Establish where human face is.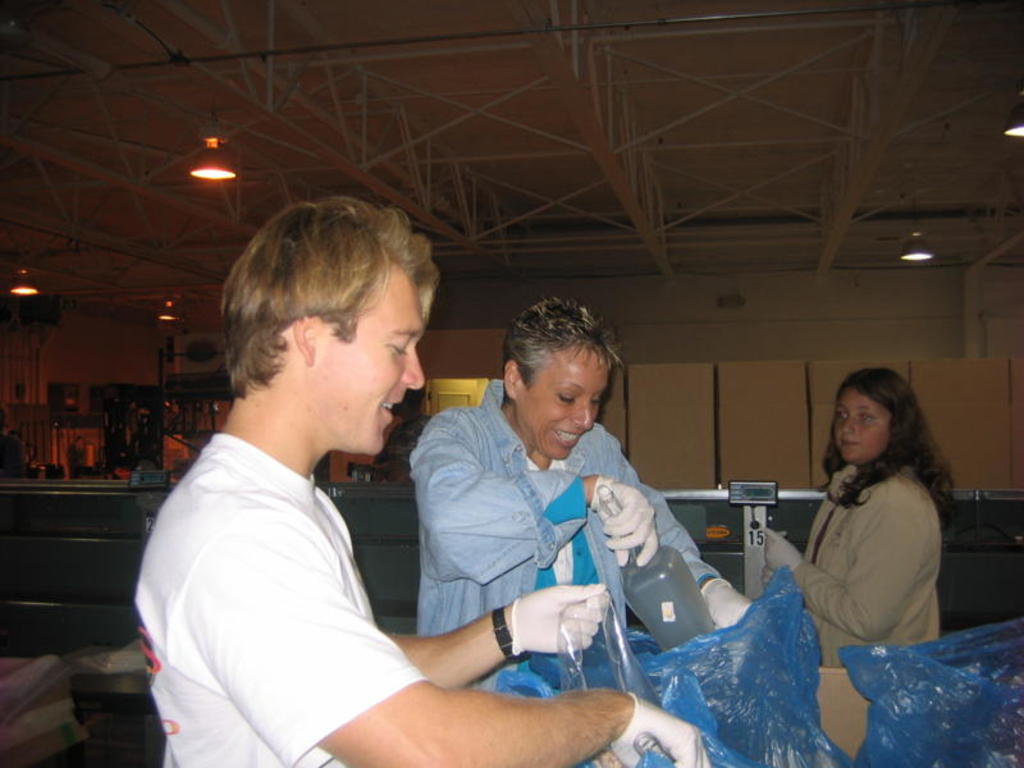
Established at (left=525, top=351, right=602, bottom=461).
